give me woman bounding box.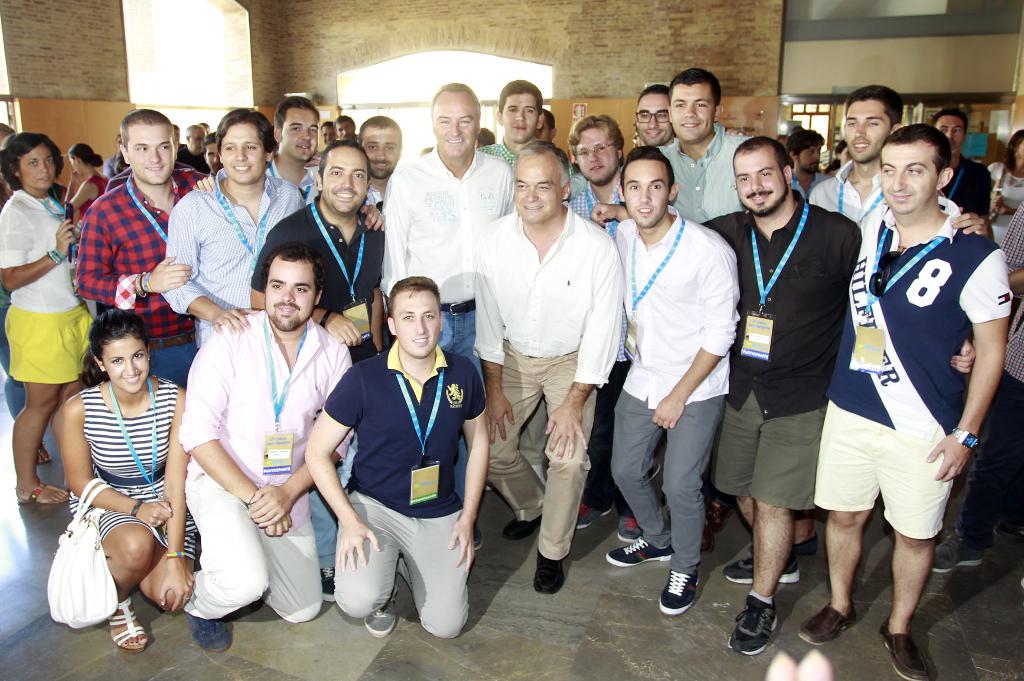
985:127:1023:246.
